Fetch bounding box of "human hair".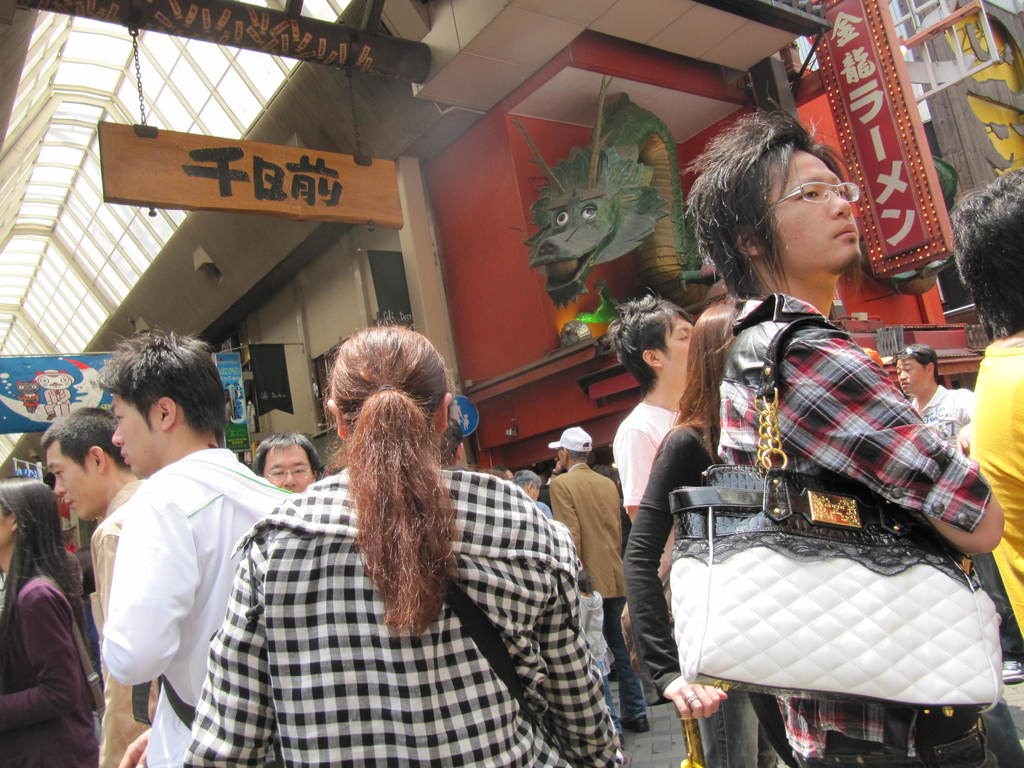
Bbox: [39,408,131,474].
